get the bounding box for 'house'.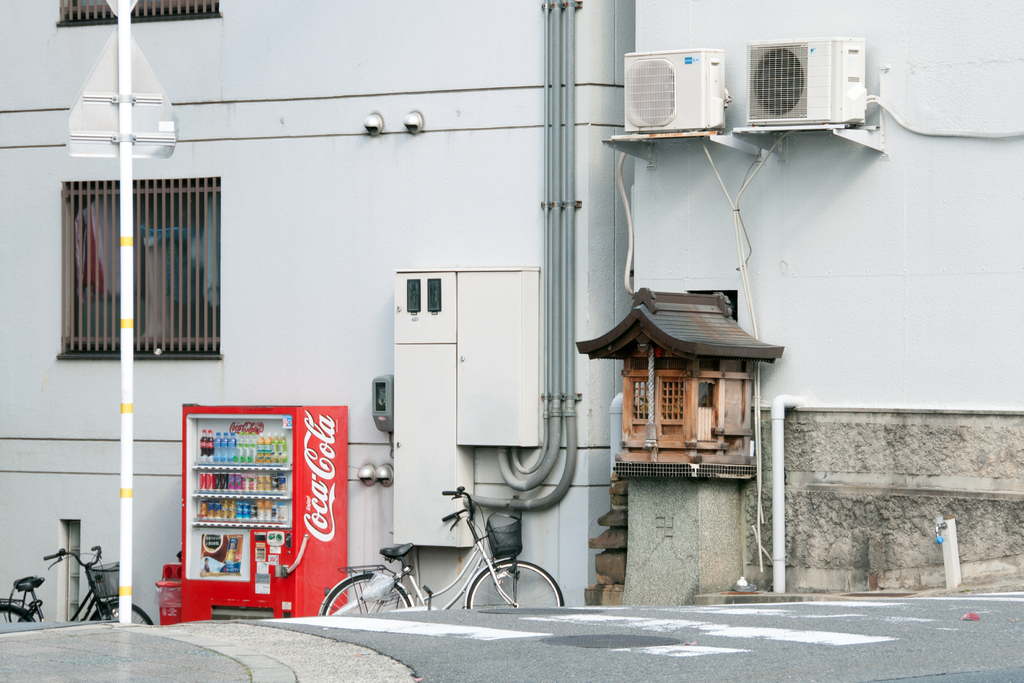
x1=0, y1=0, x2=1023, y2=603.
